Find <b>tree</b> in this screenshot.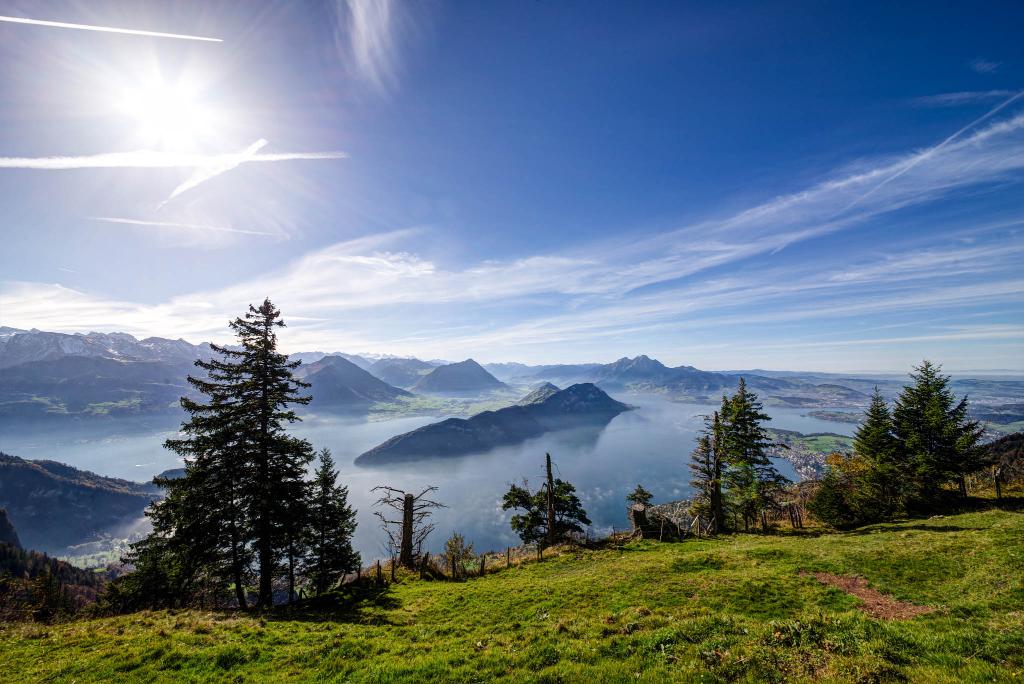
The bounding box for <b>tree</b> is {"left": 806, "top": 451, "right": 883, "bottom": 537}.
